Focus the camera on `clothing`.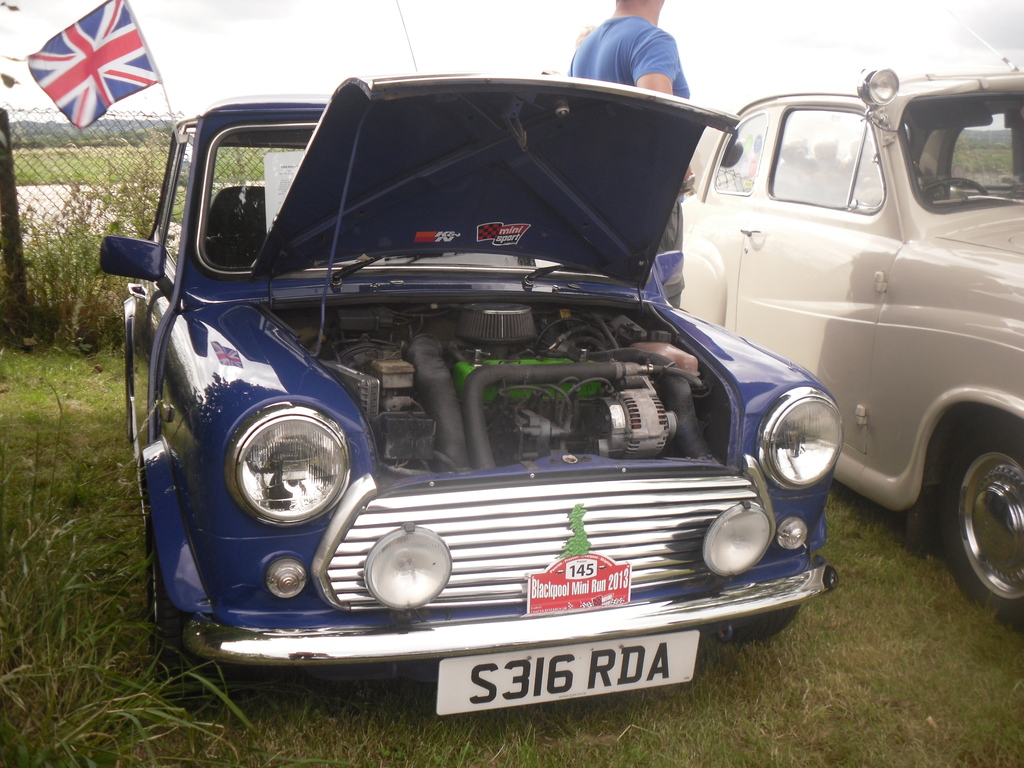
Focus region: select_region(588, 4, 716, 106).
